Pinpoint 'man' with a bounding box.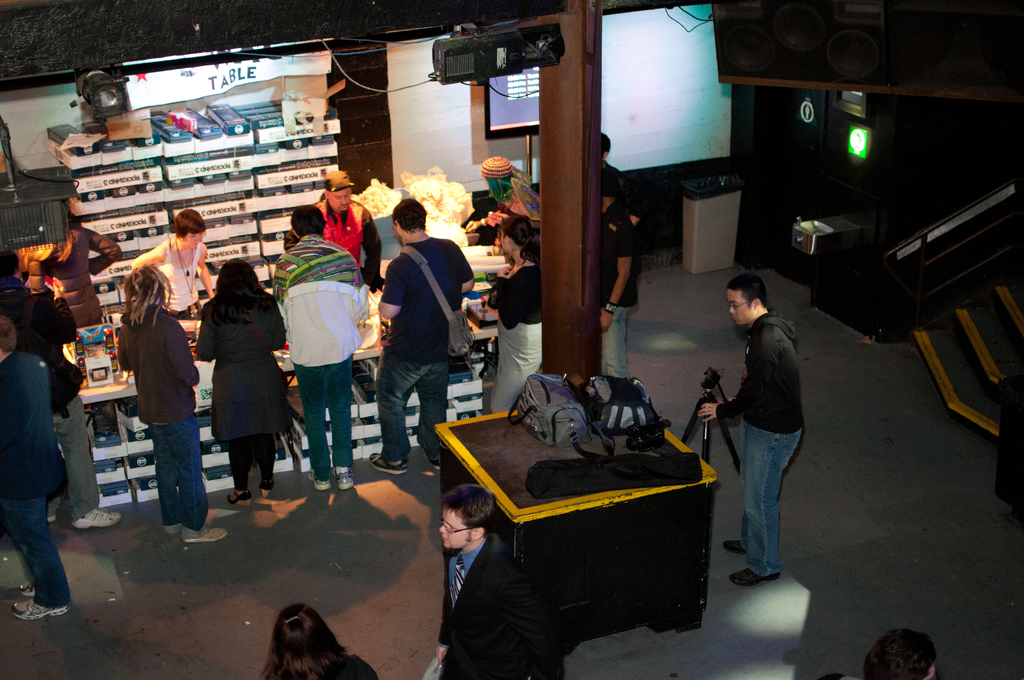
273/198/369/492.
